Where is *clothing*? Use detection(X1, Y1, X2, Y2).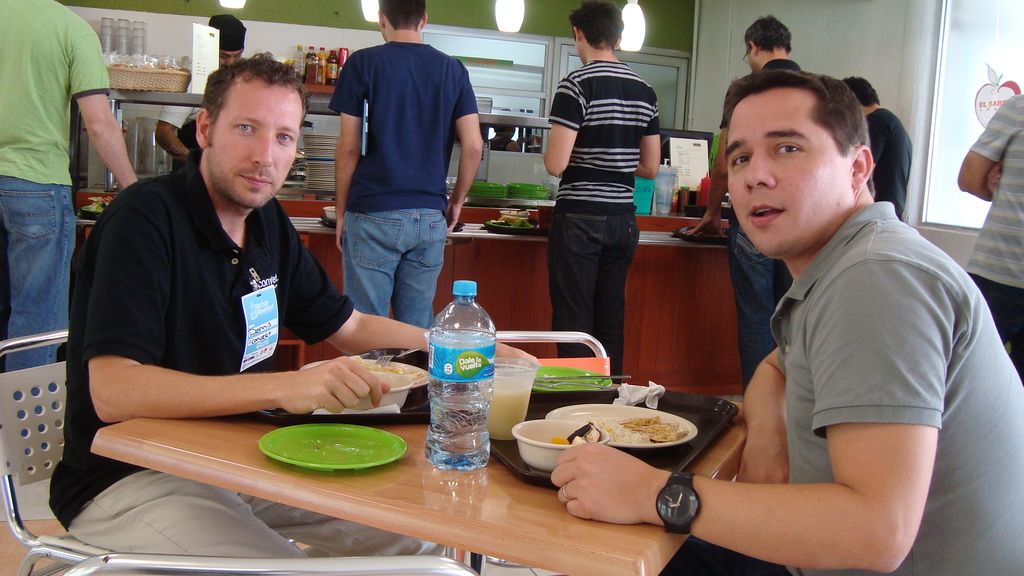
detection(0, 0, 112, 369).
